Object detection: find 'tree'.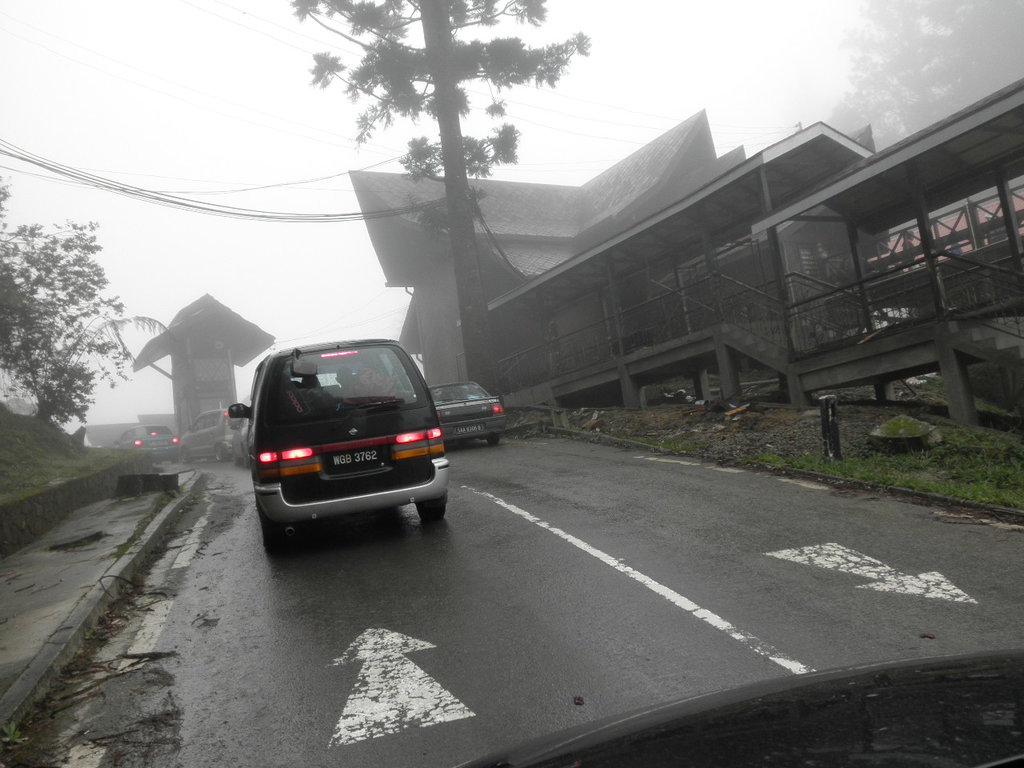
region(815, 0, 1023, 146).
